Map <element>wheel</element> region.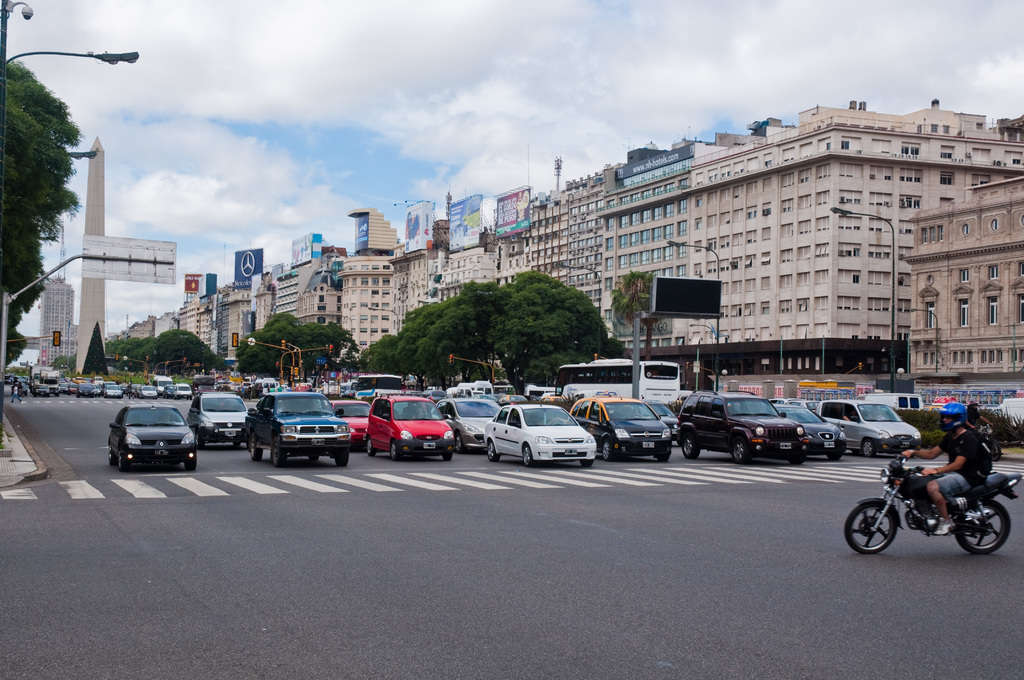
Mapped to crop(519, 448, 535, 465).
